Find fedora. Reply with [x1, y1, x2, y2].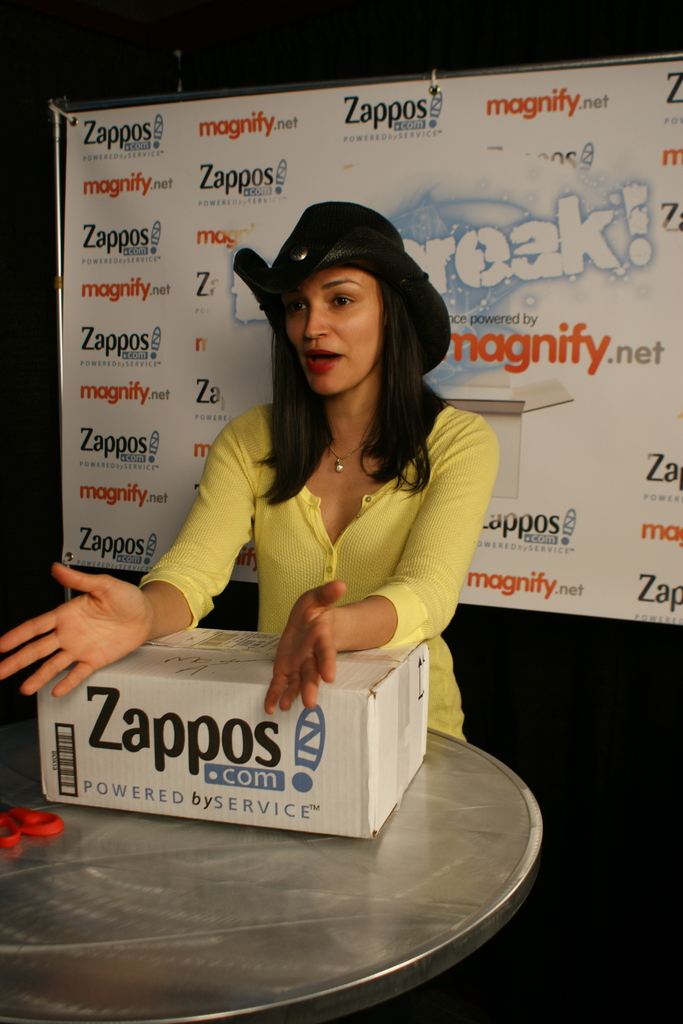
[248, 191, 437, 348].
